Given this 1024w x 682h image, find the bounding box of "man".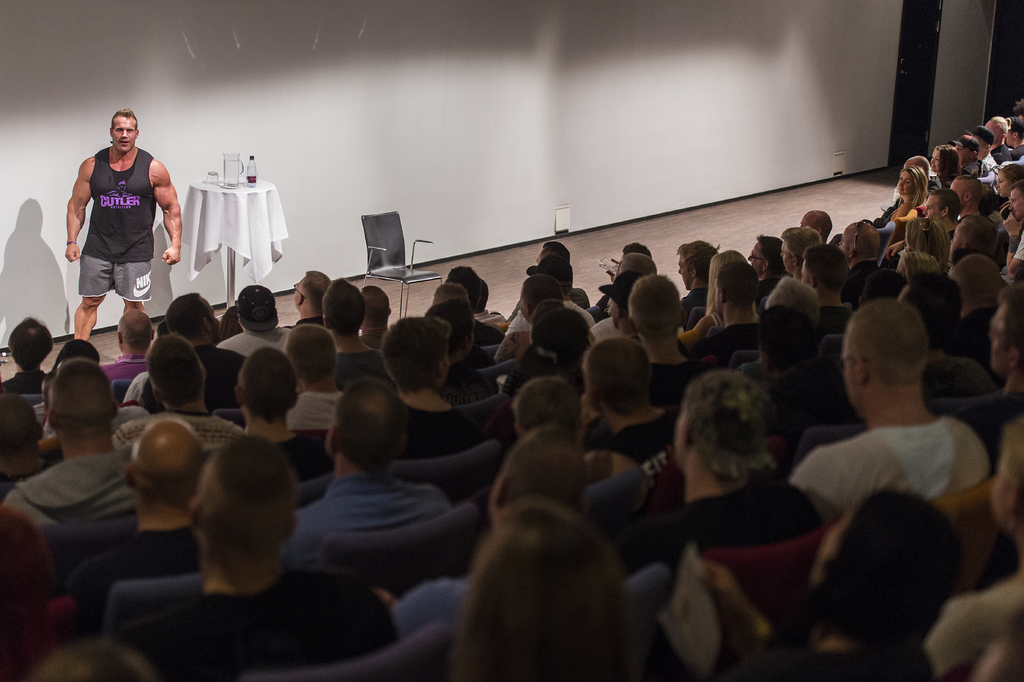
776,292,1011,570.
